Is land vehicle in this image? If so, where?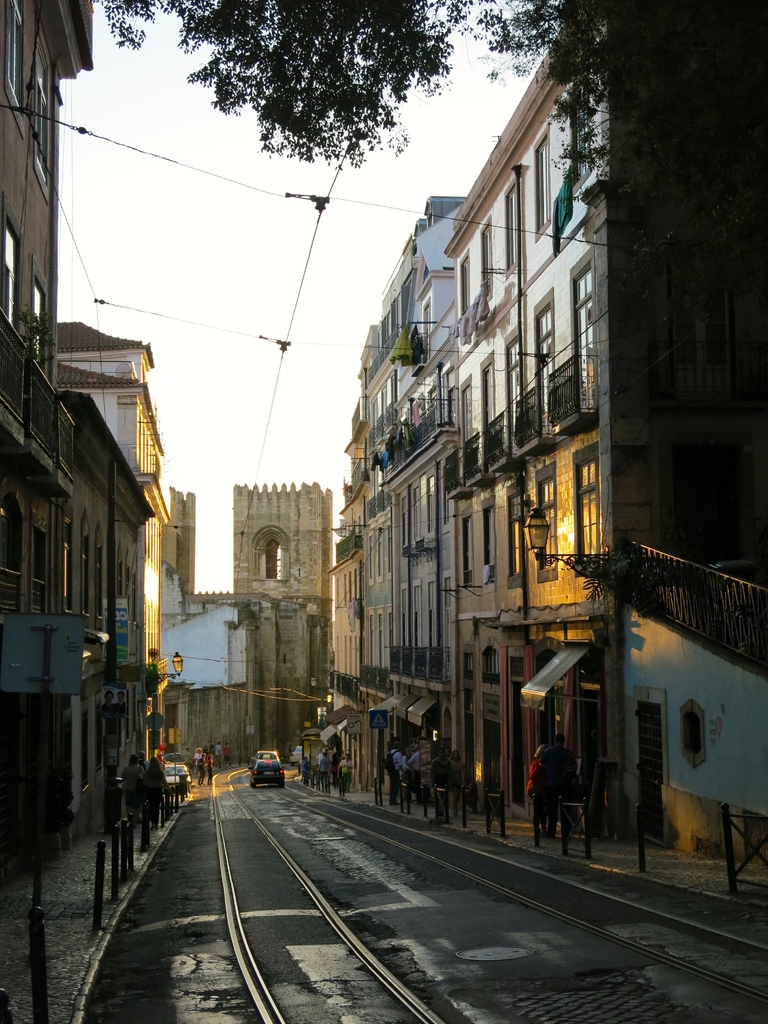
Yes, at 288:745:304:769.
